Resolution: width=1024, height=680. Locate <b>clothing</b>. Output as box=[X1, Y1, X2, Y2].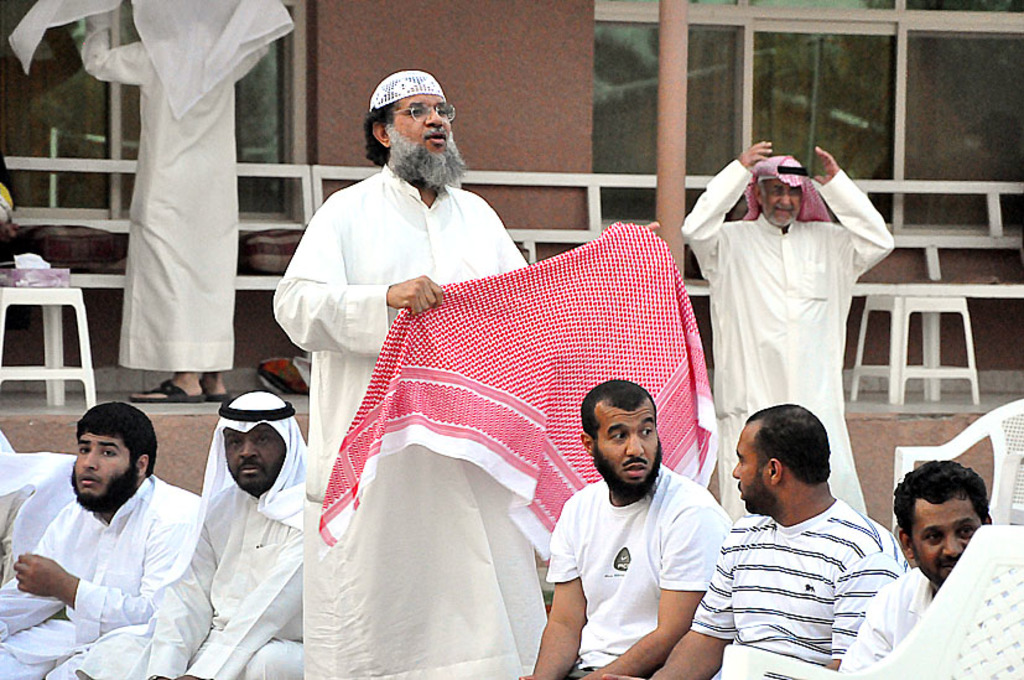
box=[841, 567, 937, 663].
